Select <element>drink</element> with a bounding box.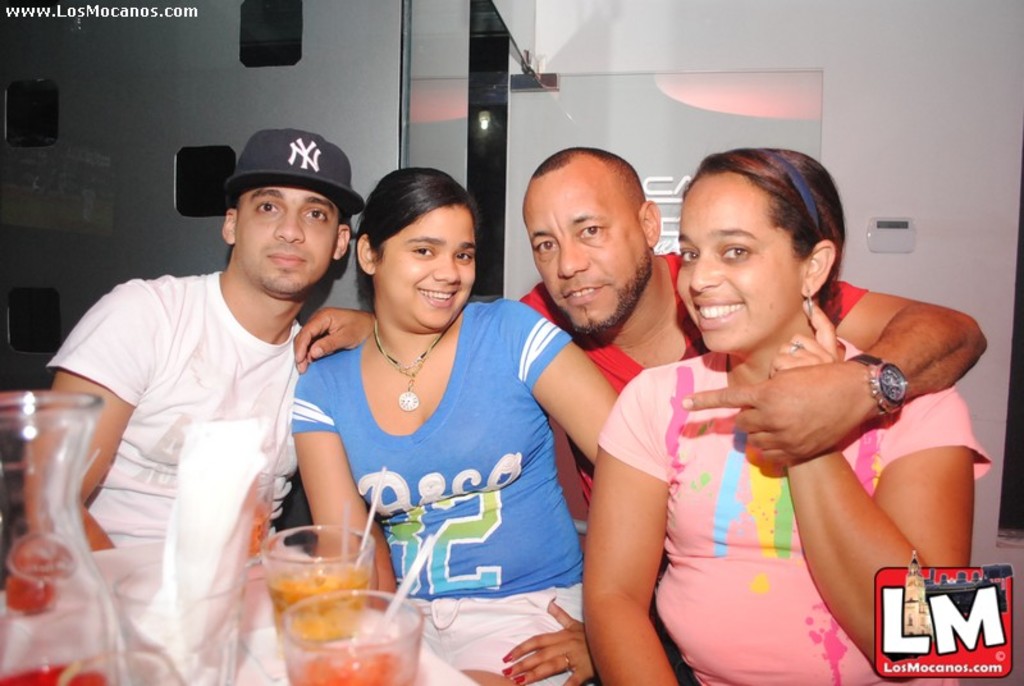
(x1=268, y1=566, x2=374, y2=641).
